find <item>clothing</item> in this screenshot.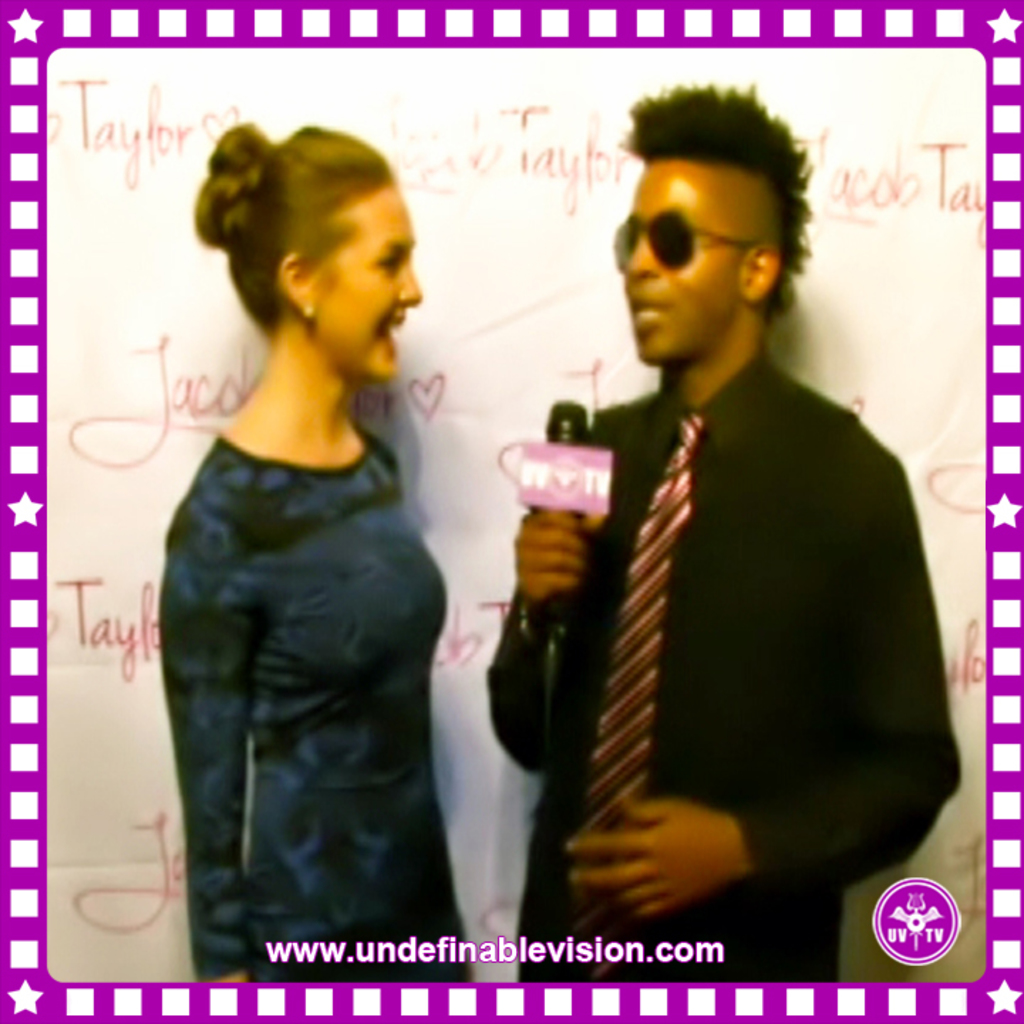
The bounding box for <item>clothing</item> is 165:422:478:986.
